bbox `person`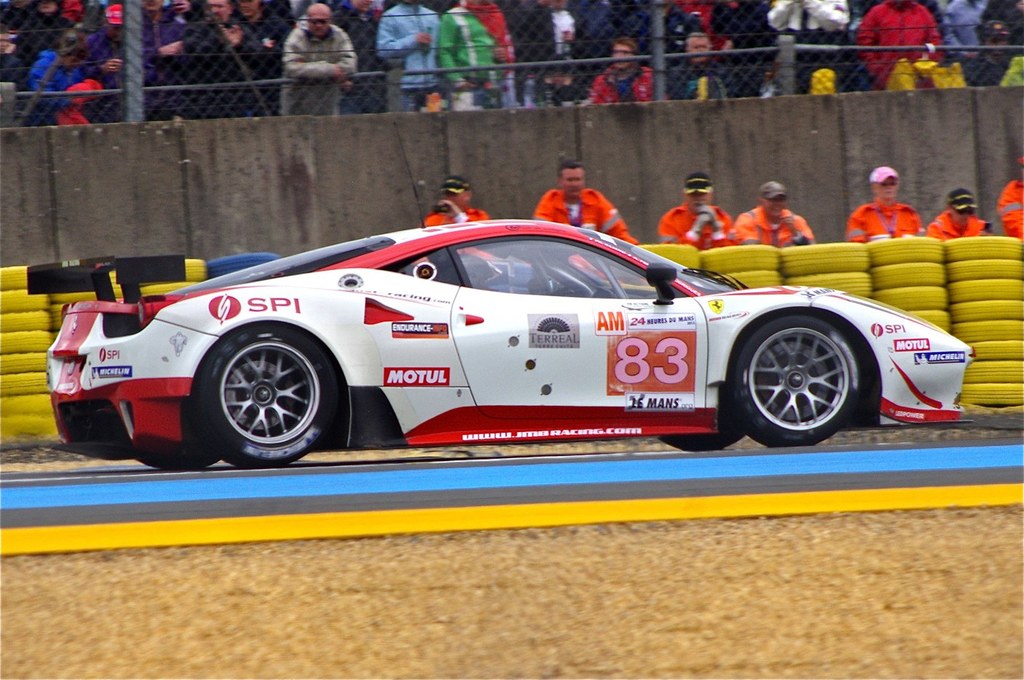
detection(924, 191, 997, 239)
